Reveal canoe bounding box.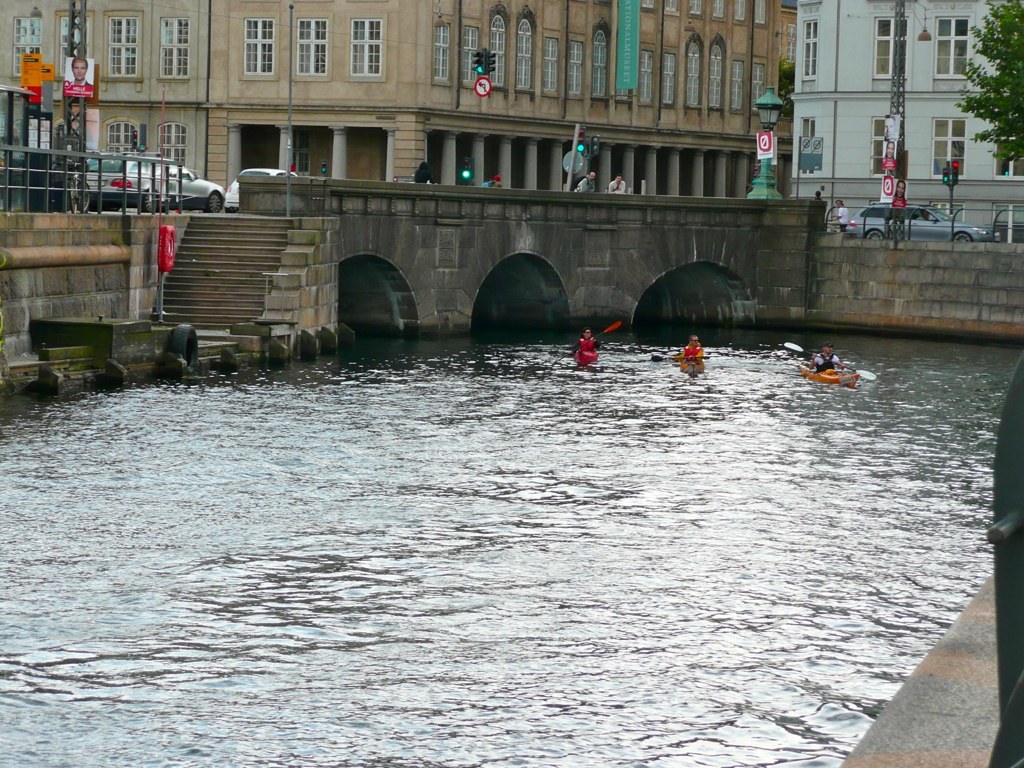
Revealed: region(574, 350, 597, 370).
